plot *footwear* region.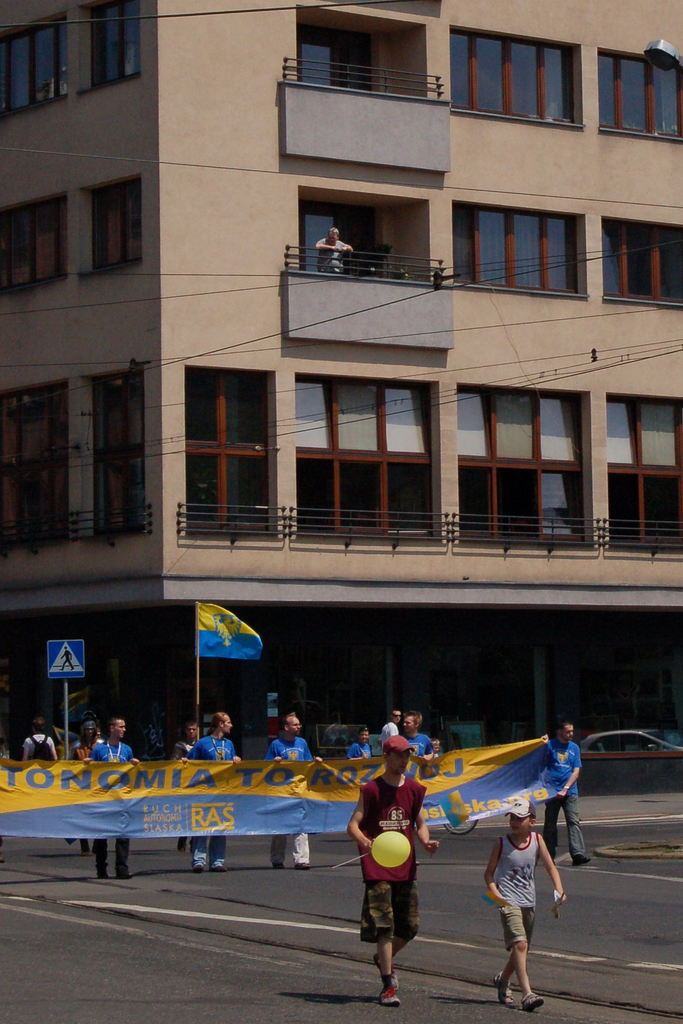
Plotted at (x1=521, y1=985, x2=548, y2=1015).
